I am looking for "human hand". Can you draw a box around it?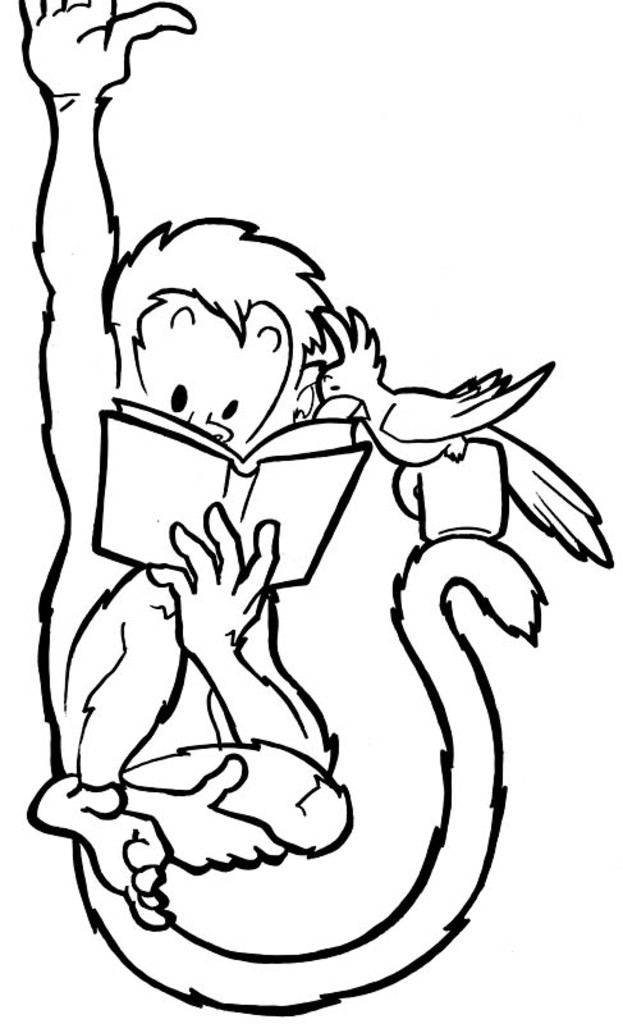
Sure, the bounding box is region(152, 499, 284, 650).
